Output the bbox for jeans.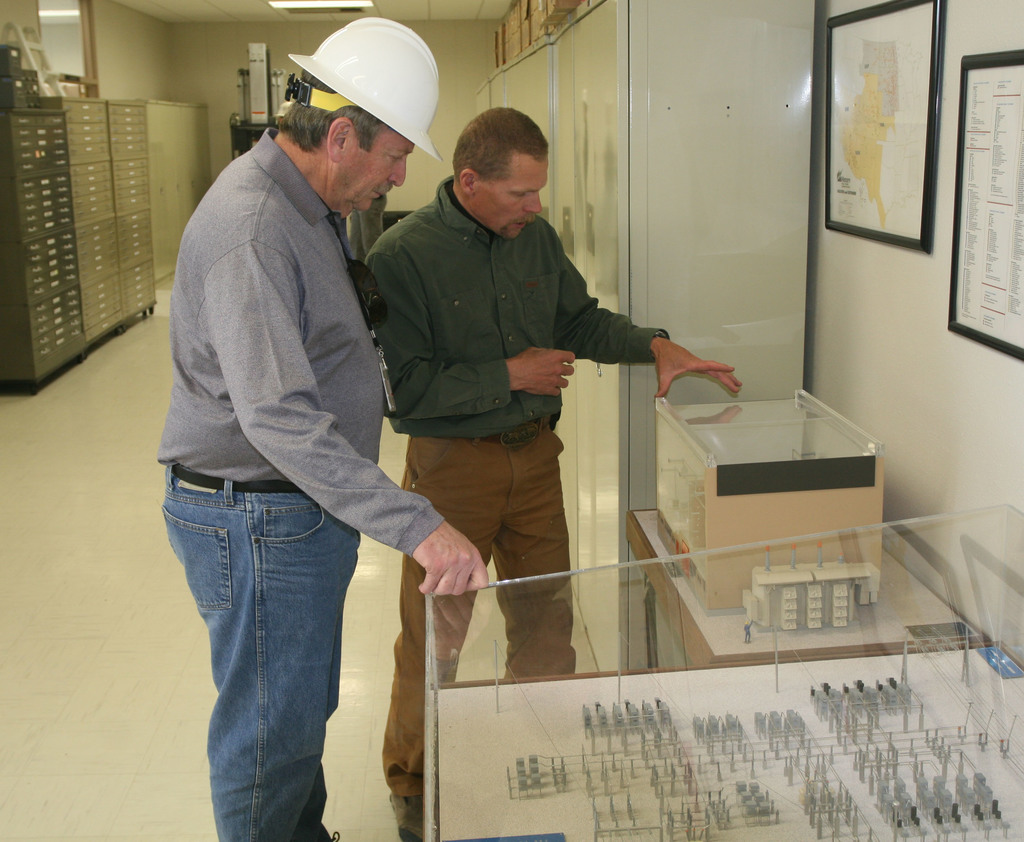
159, 478, 362, 841.
